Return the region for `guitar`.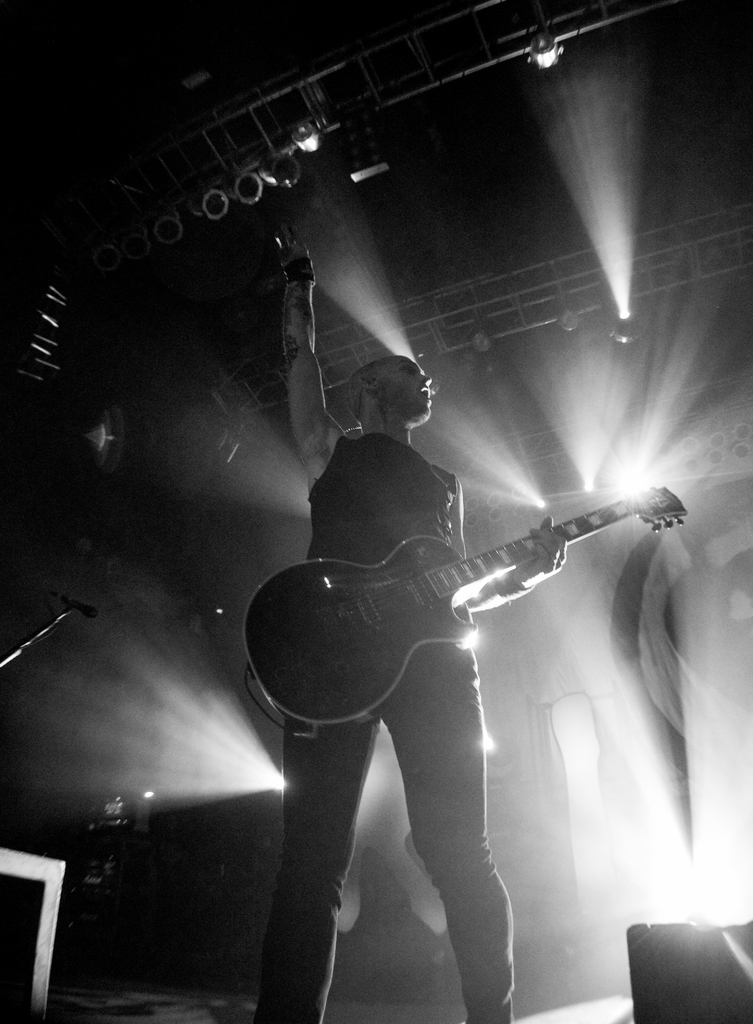
left=233, top=489, right=688, bottom=734.
